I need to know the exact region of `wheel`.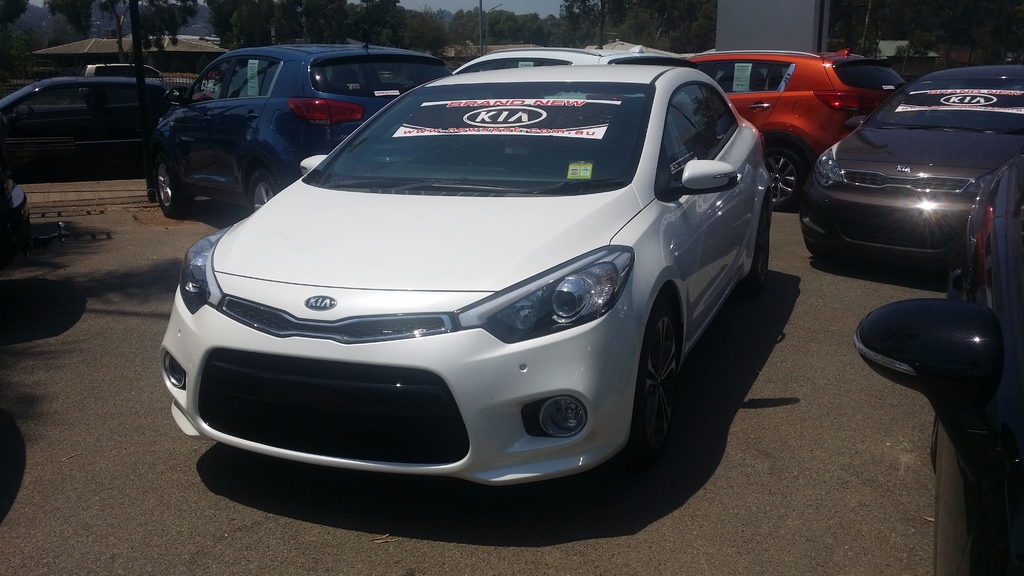
Region: (246, 168, 276, 212).
